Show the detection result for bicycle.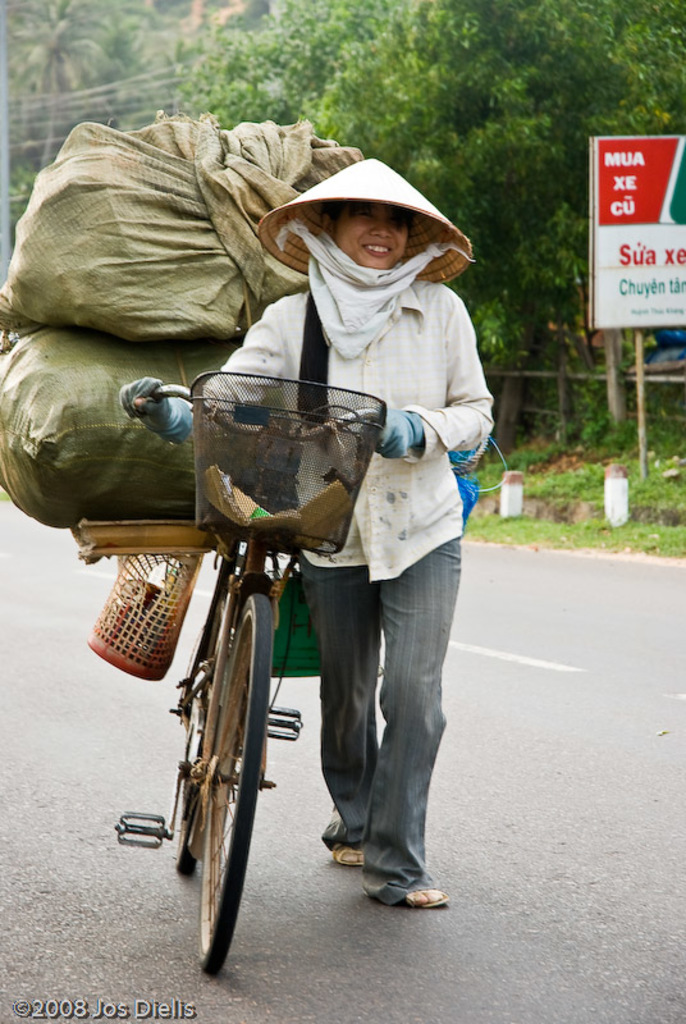
x1=101, y1=365, x2=395, y2=977.
